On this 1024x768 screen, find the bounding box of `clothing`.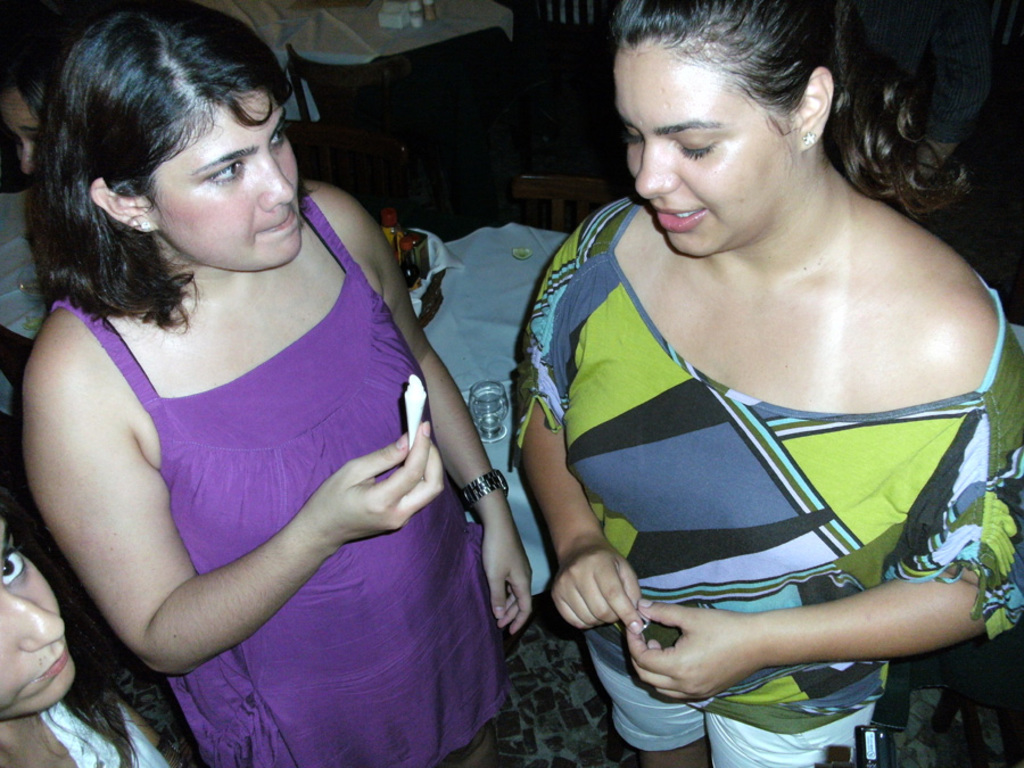
Bounding box: x1=39 y1=697 x2=170 y2=765.
